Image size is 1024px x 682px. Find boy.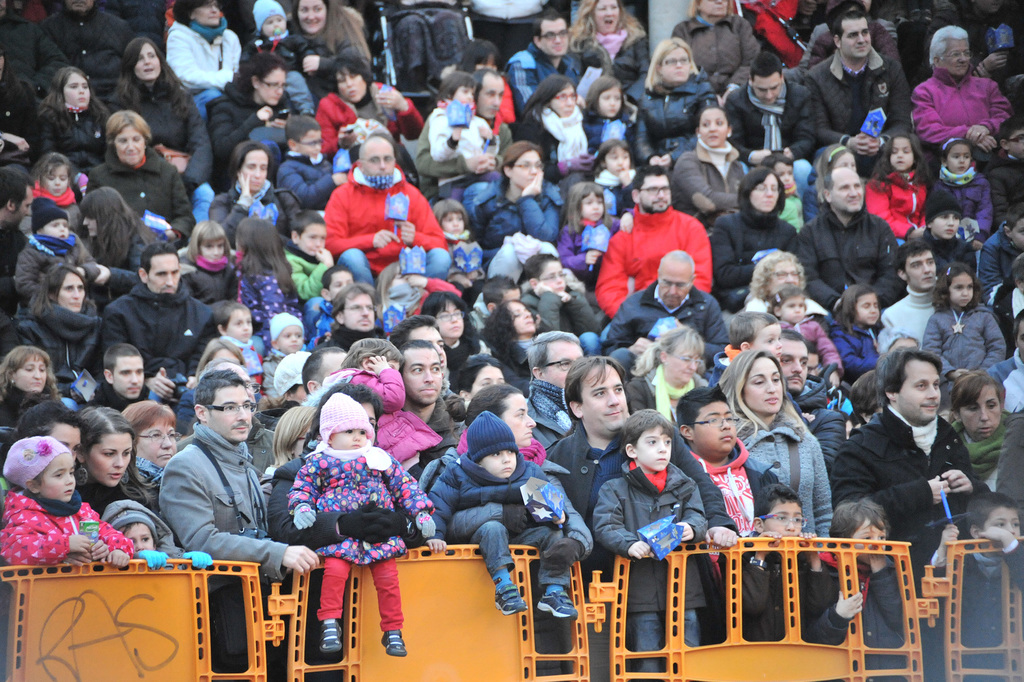
region(260, 310, 303, 412).
